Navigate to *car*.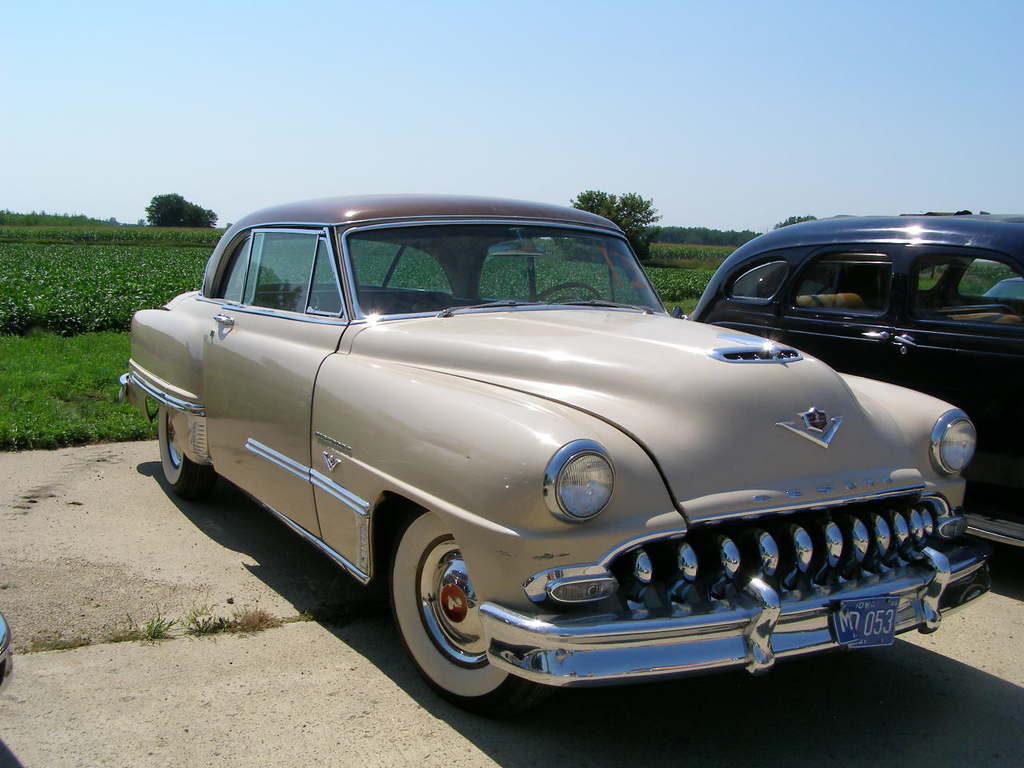
Navigation target: rect(672, 208, 1023, 558).
